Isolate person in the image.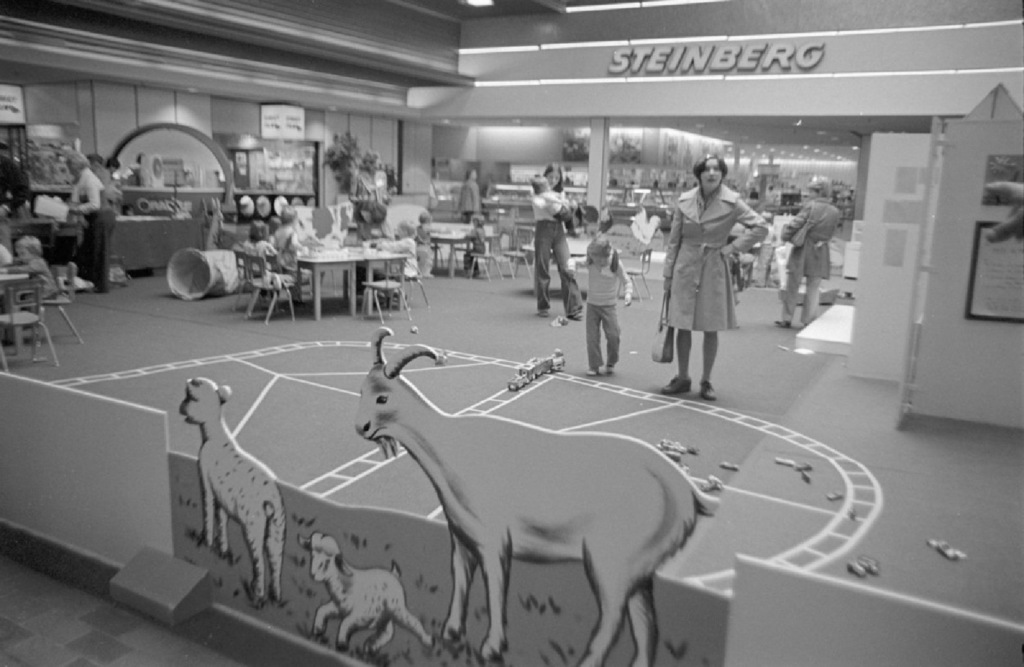
Isolated region: Rect(585, 235, 634, 377).
